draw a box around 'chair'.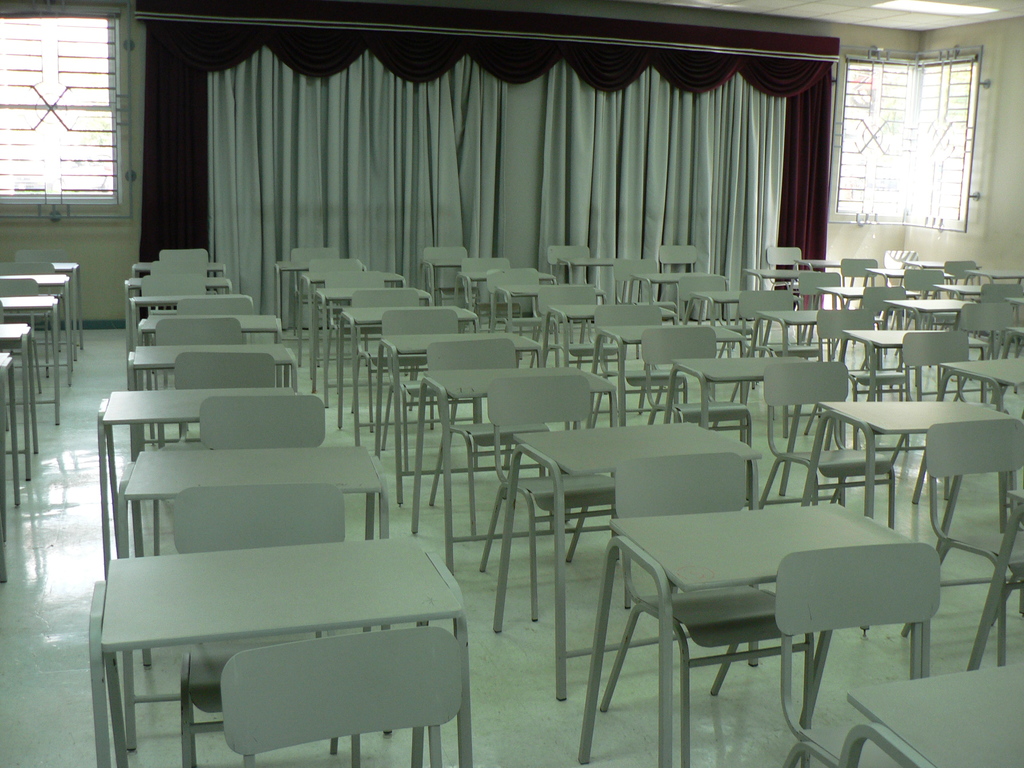
box=[307, 259, 367, 360].
